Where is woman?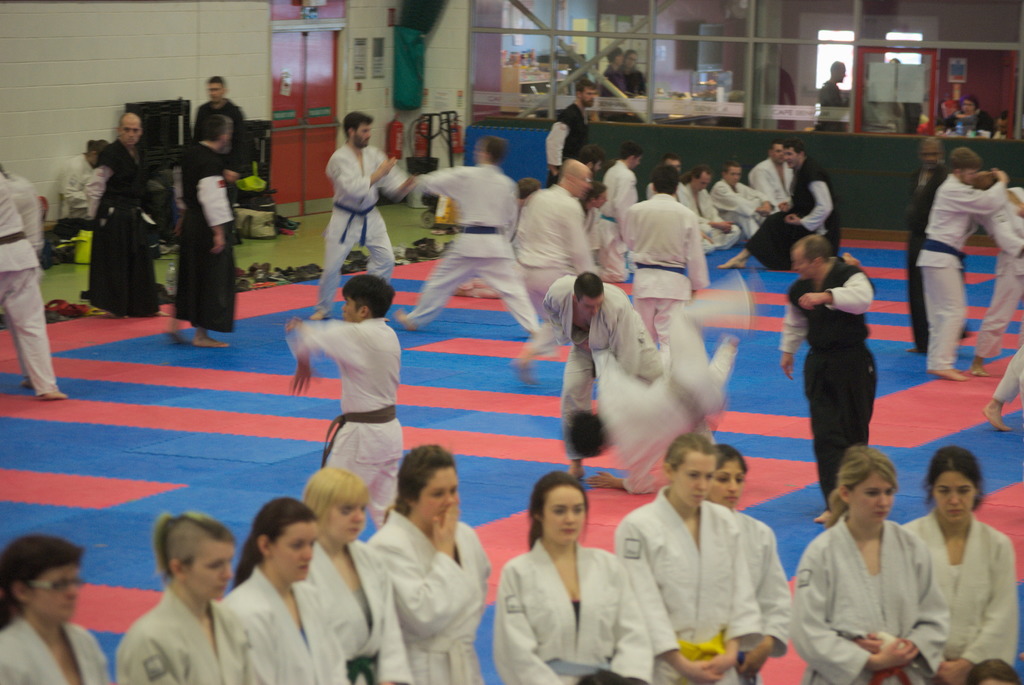
BBox(495, 468, 629, 684).
